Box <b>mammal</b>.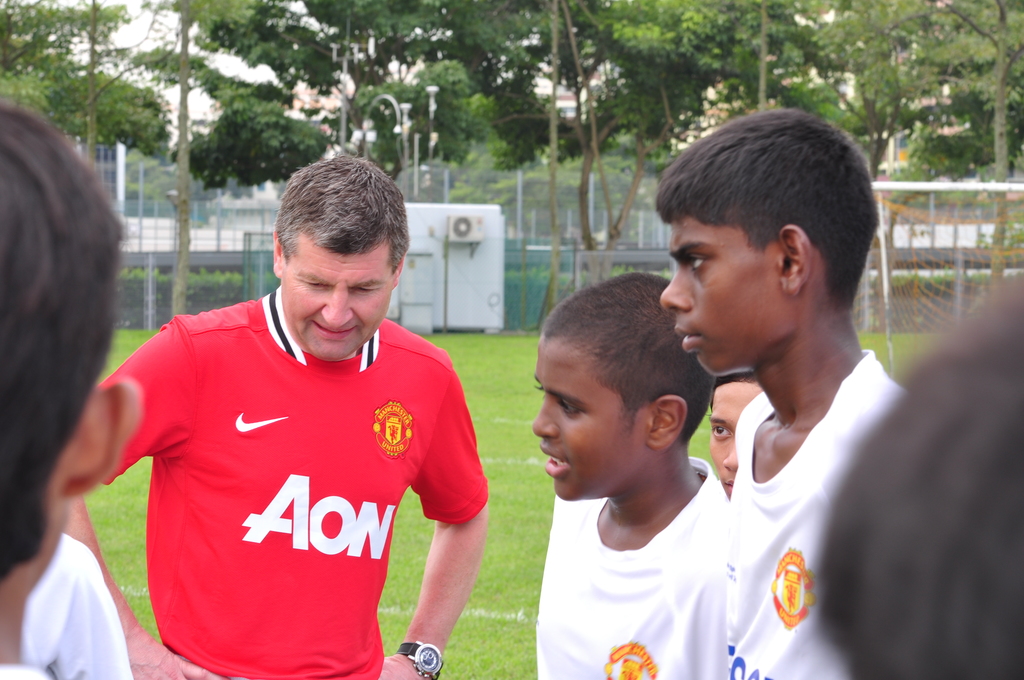
Rect(707, 370, 764, 498).
